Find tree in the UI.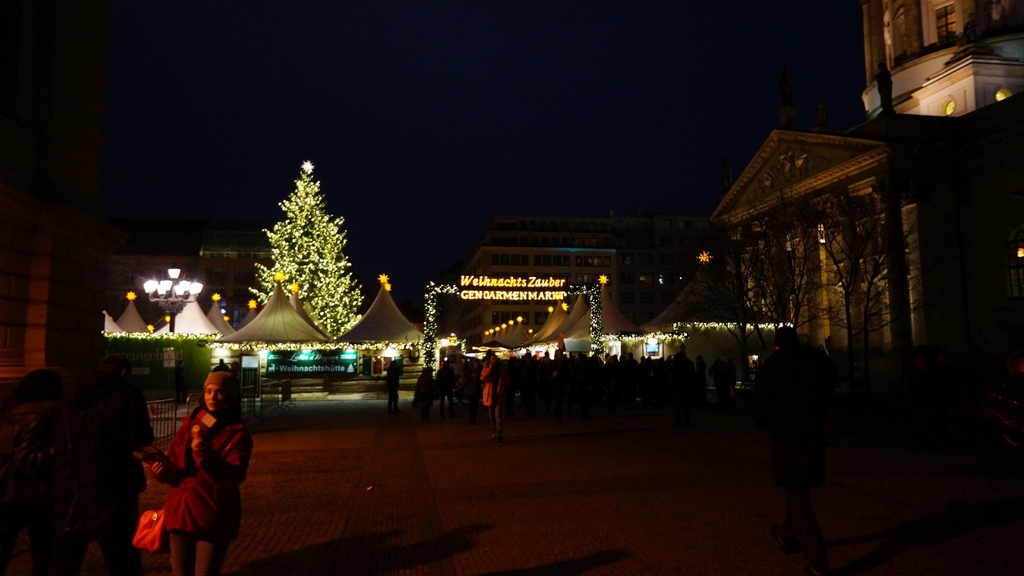
UI element at [left=246, top=156, right=367, bottom=336].
